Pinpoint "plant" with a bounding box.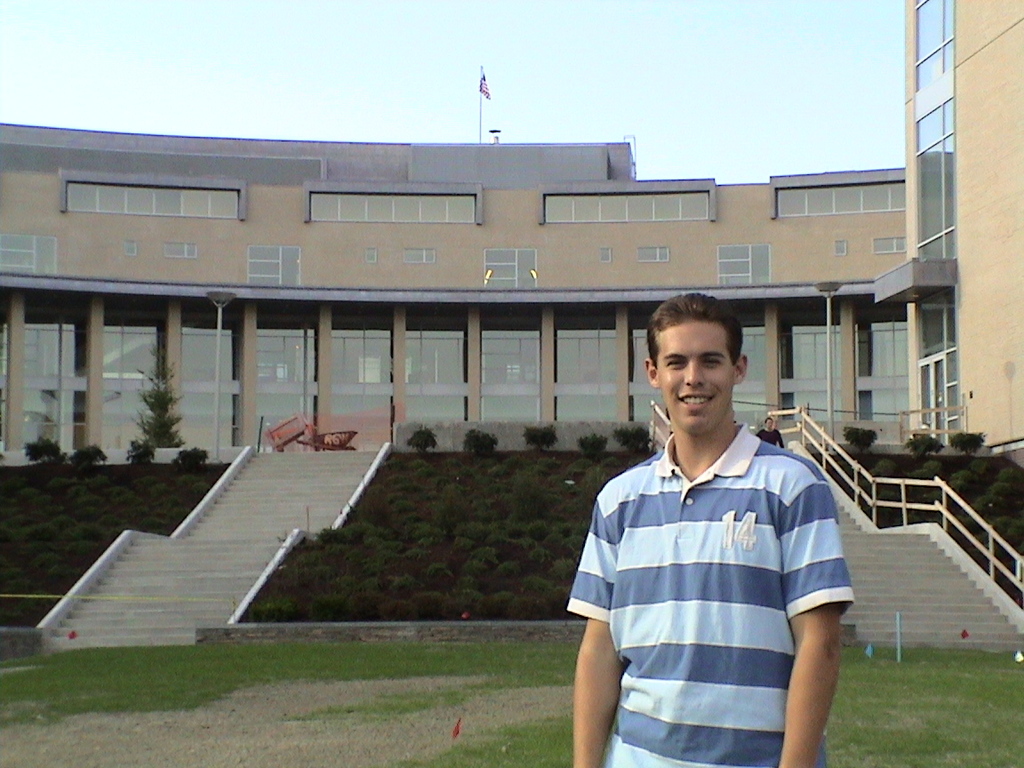
[x1=522, y1=424, x2=563, y2=453].
